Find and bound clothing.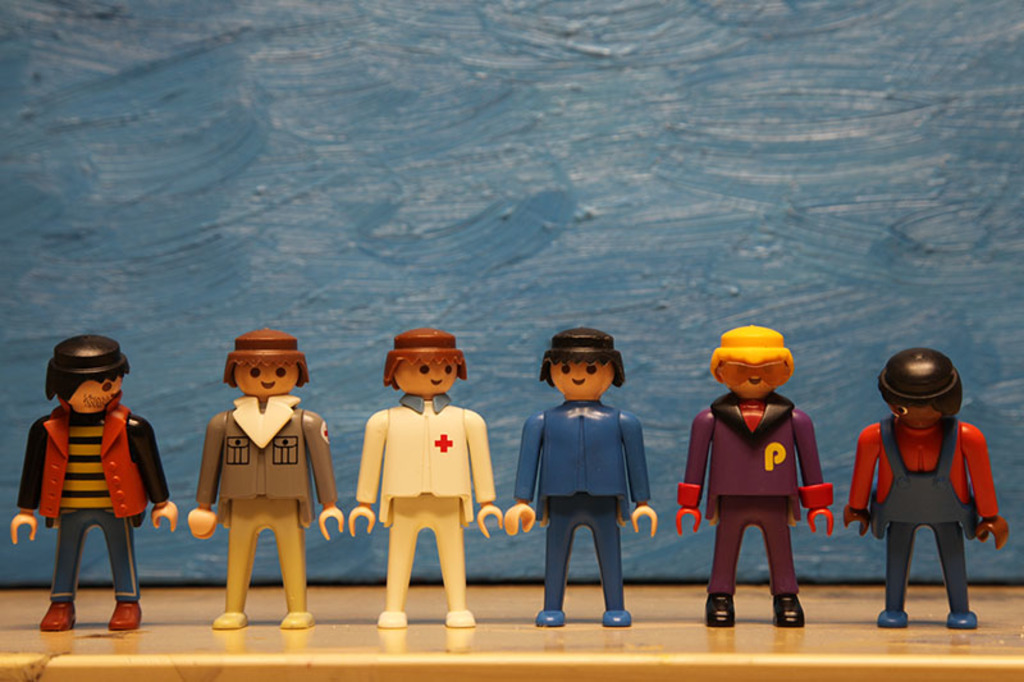
Bound: region(353, 394, 498, 610).
